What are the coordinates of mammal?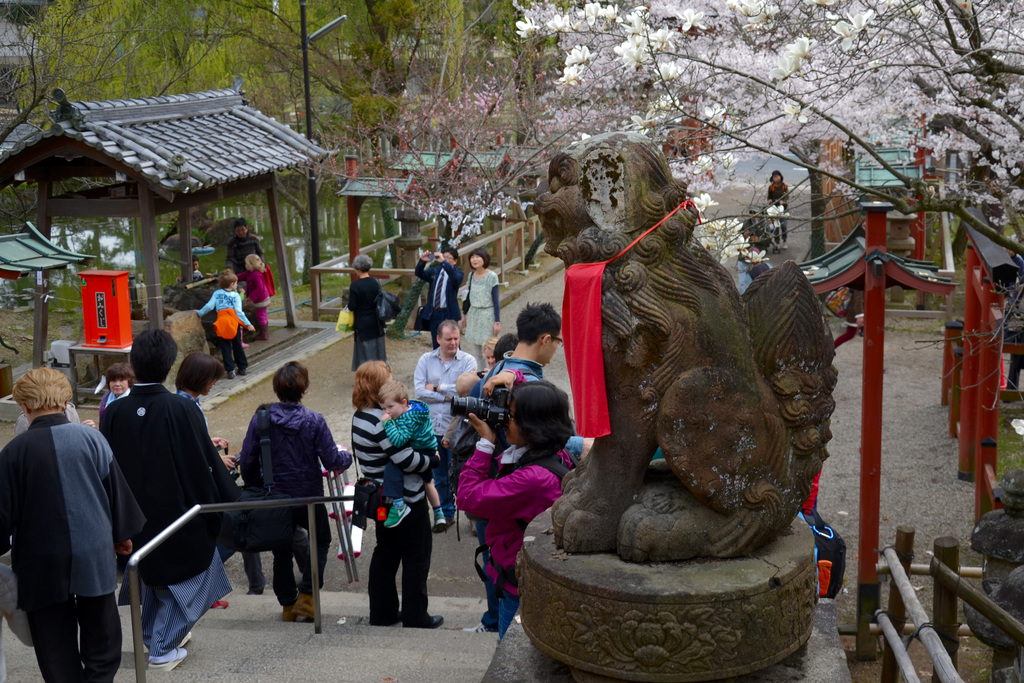
95:321:244:667.
